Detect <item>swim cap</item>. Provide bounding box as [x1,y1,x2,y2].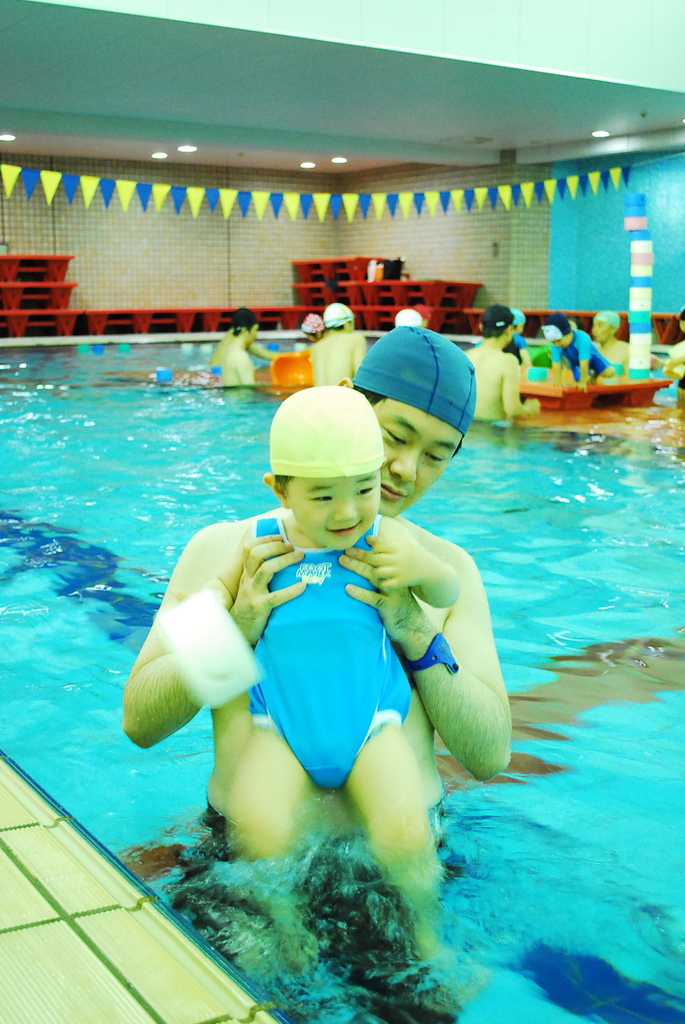
[303,316,324,338].
